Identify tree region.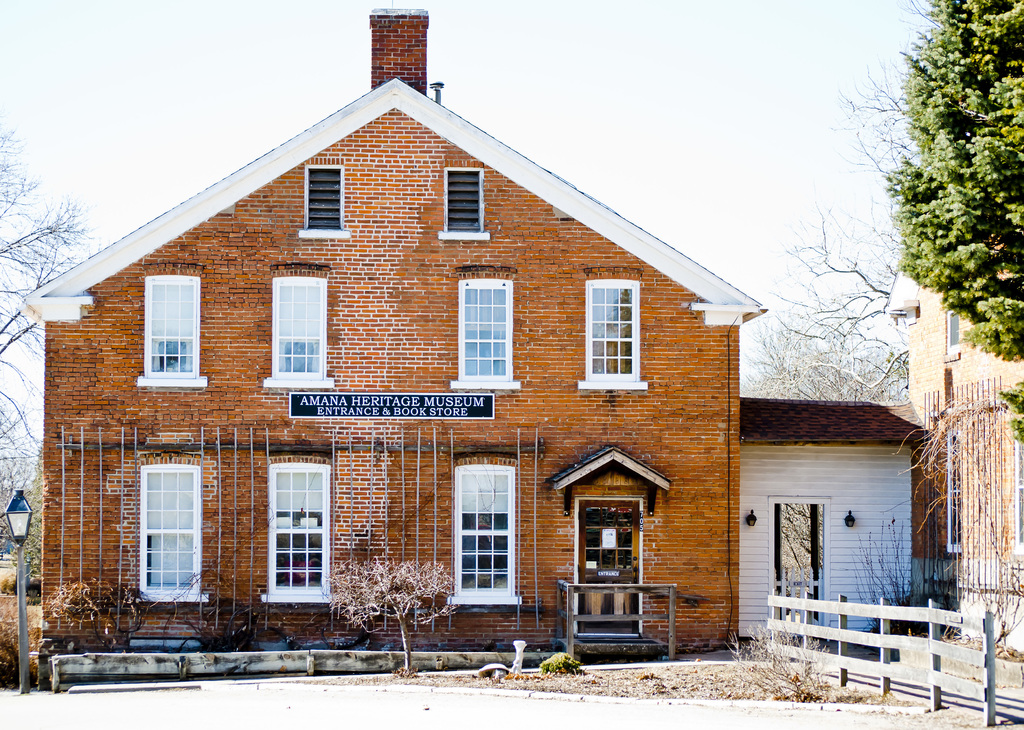
Region: bbox(892, 380, 1023, 653).
